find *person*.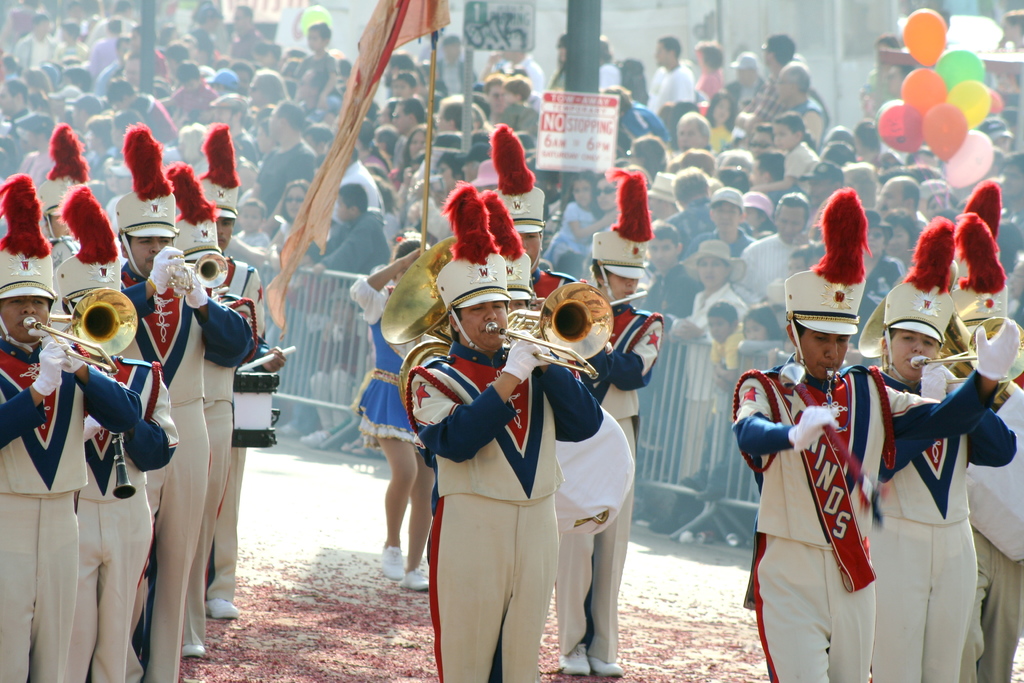
crop(111, 179, 252, 682).
